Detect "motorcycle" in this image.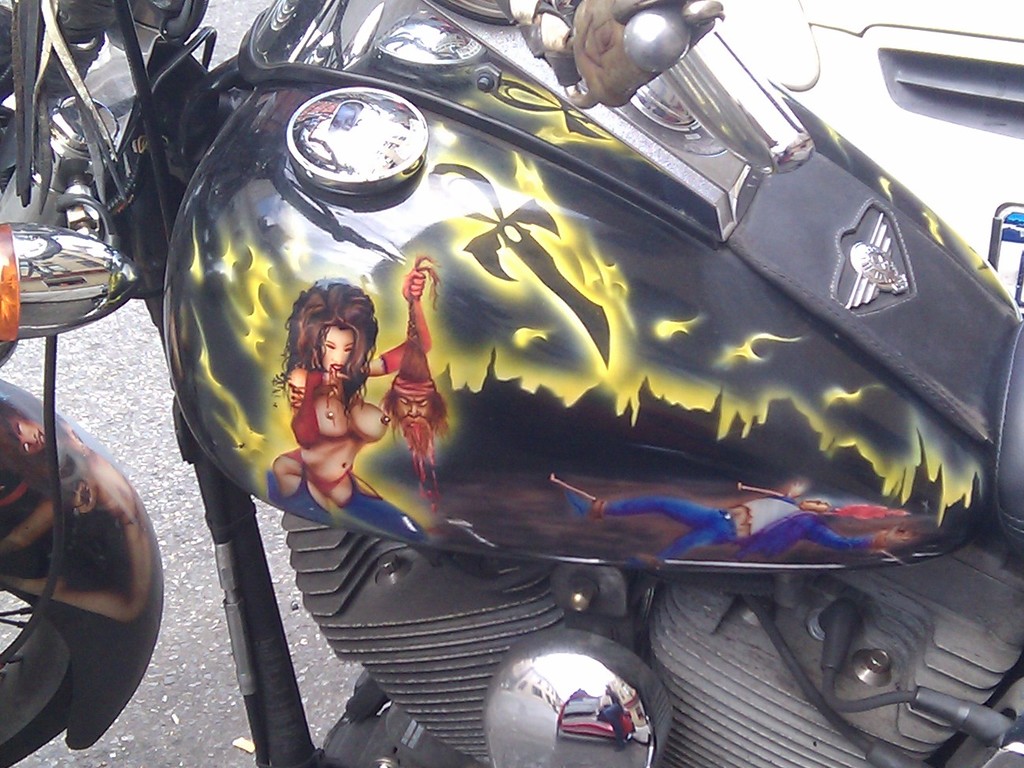
Detection: rect(0, 329, 161, 767).
